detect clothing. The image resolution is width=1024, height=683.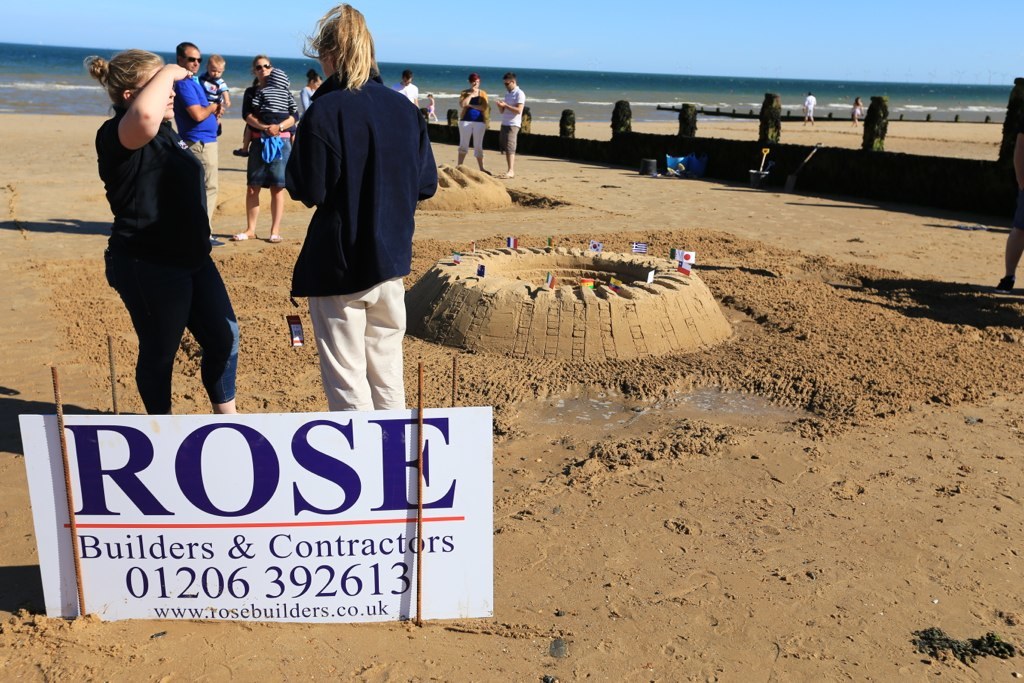
388,82,420,110.
